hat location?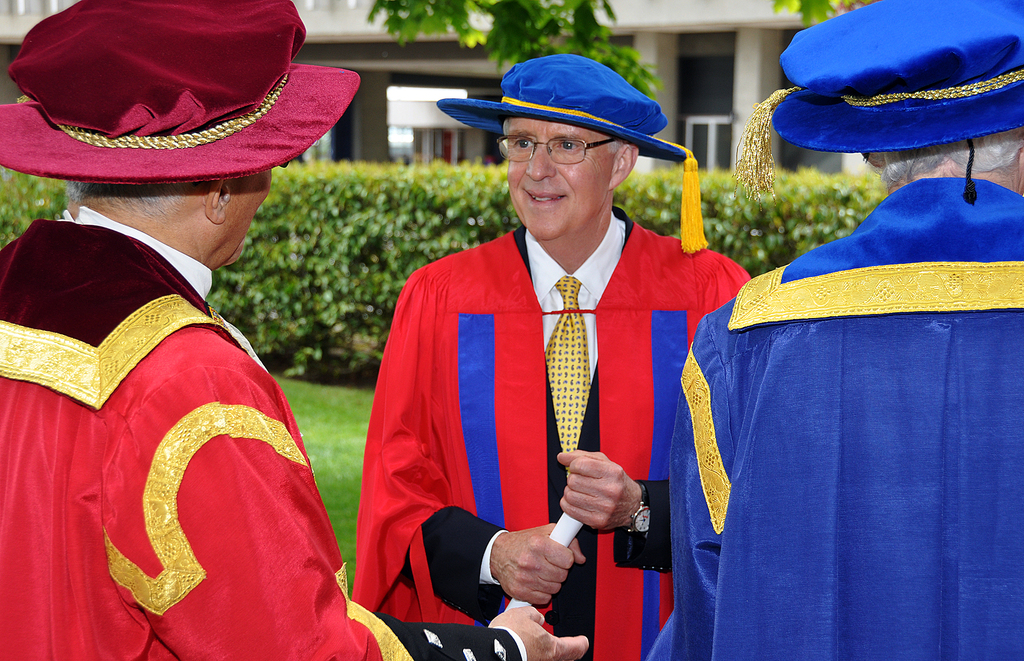
<region>435, 51, 710, 252</region>
